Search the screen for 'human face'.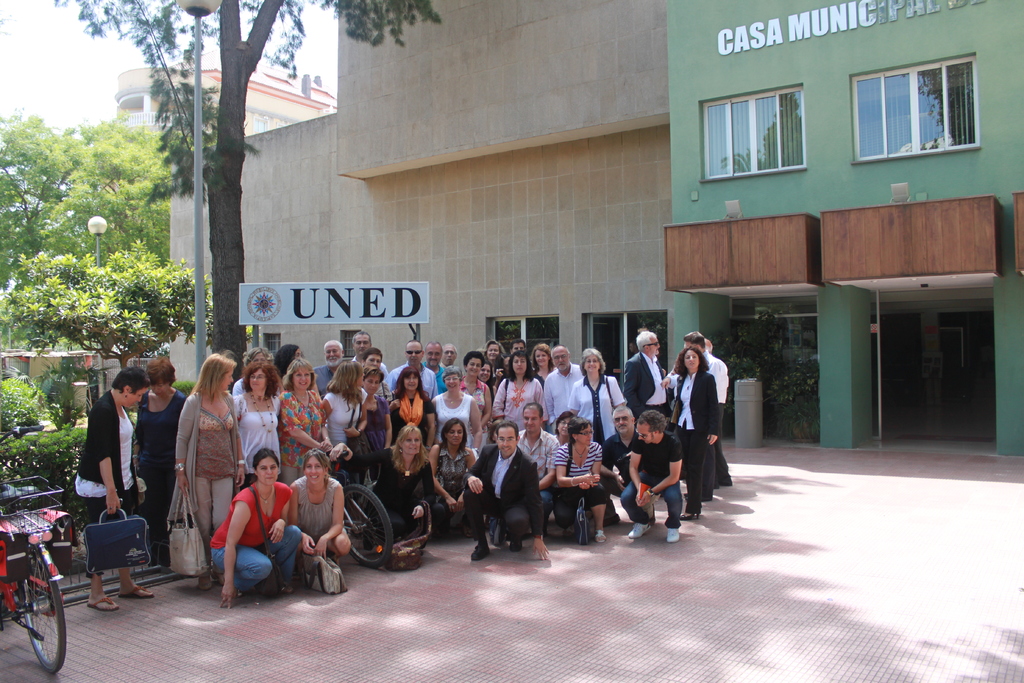
Found at box(680, 347, 698, 370).
